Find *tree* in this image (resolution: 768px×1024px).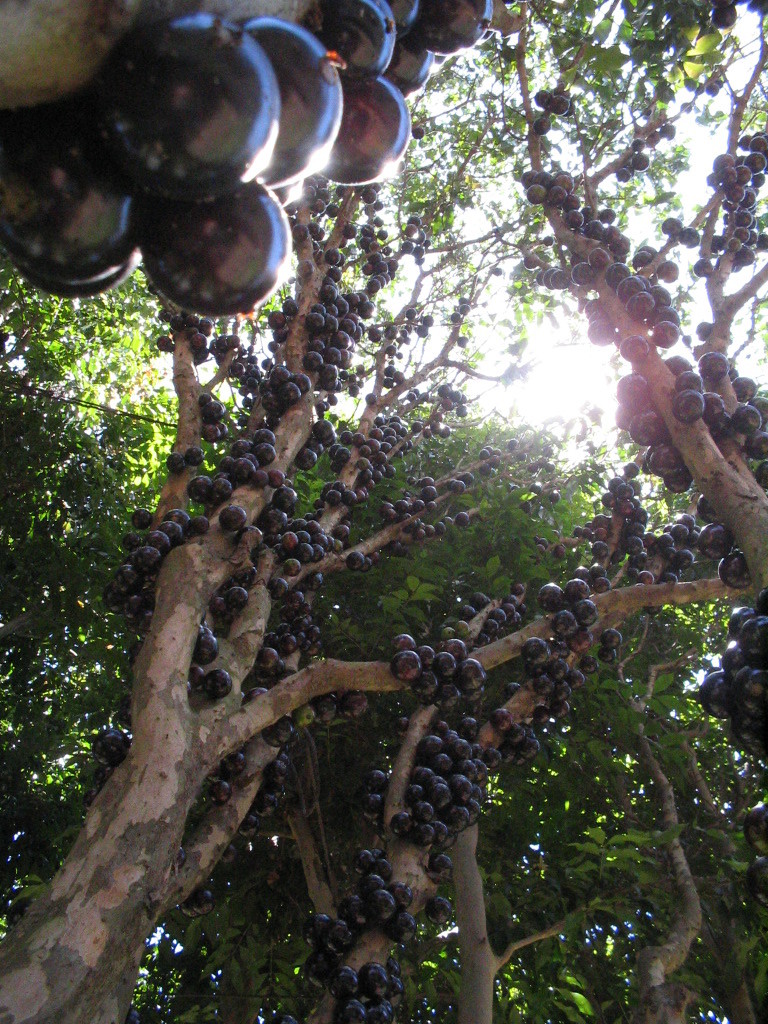
box(0, 0, 767, 1023).
